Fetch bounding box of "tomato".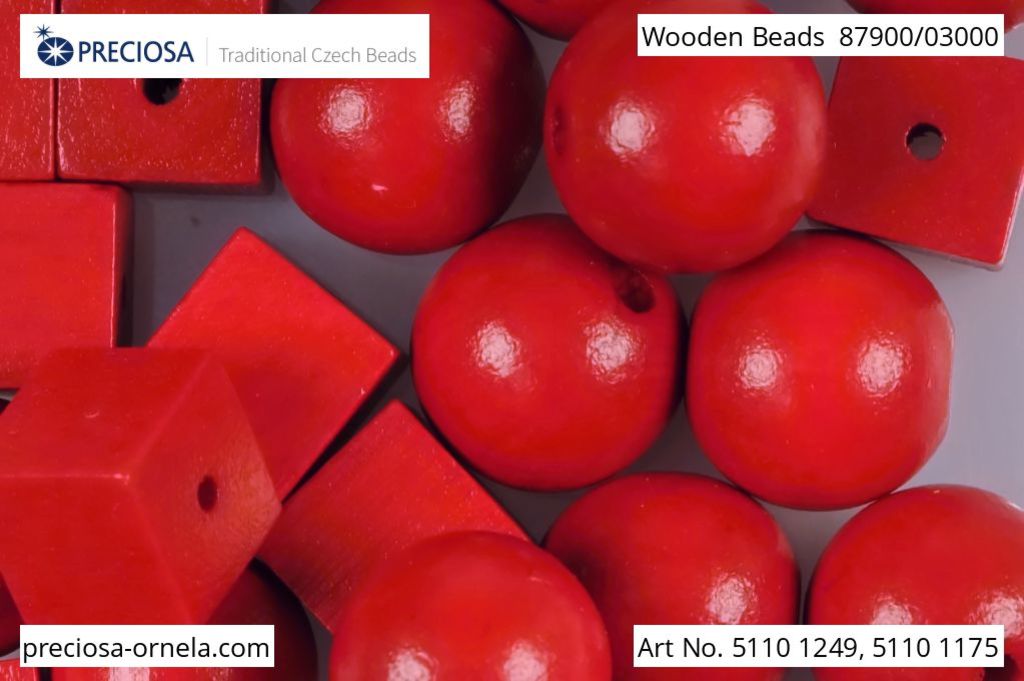
Bbox: [x1=690, y1=228, x2=950, y2=511].
